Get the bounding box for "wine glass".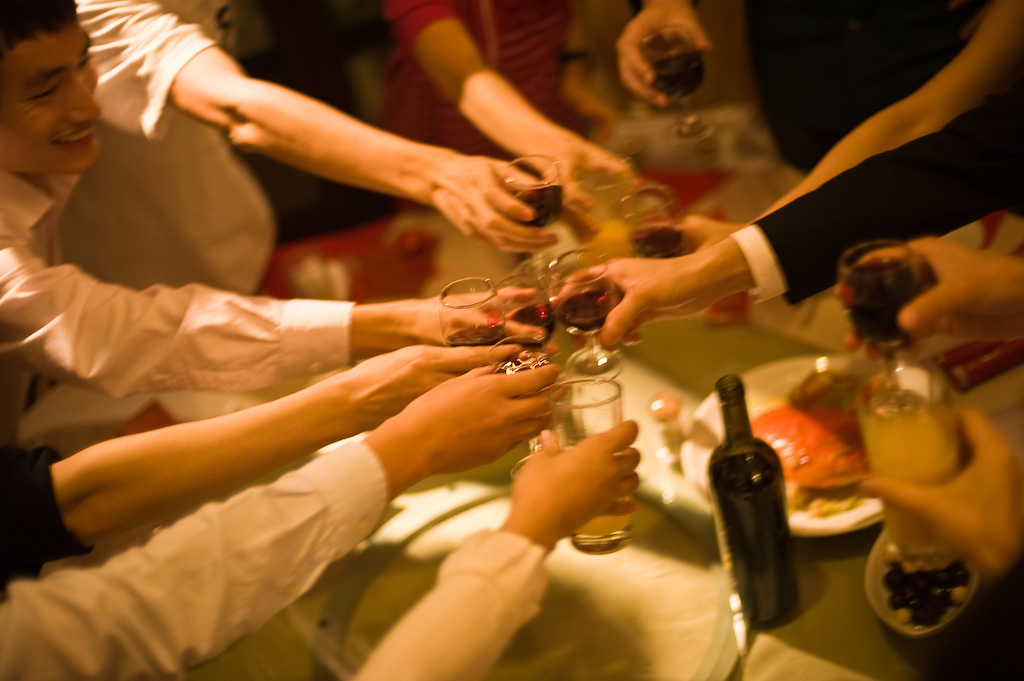
[476,266,551,347].
